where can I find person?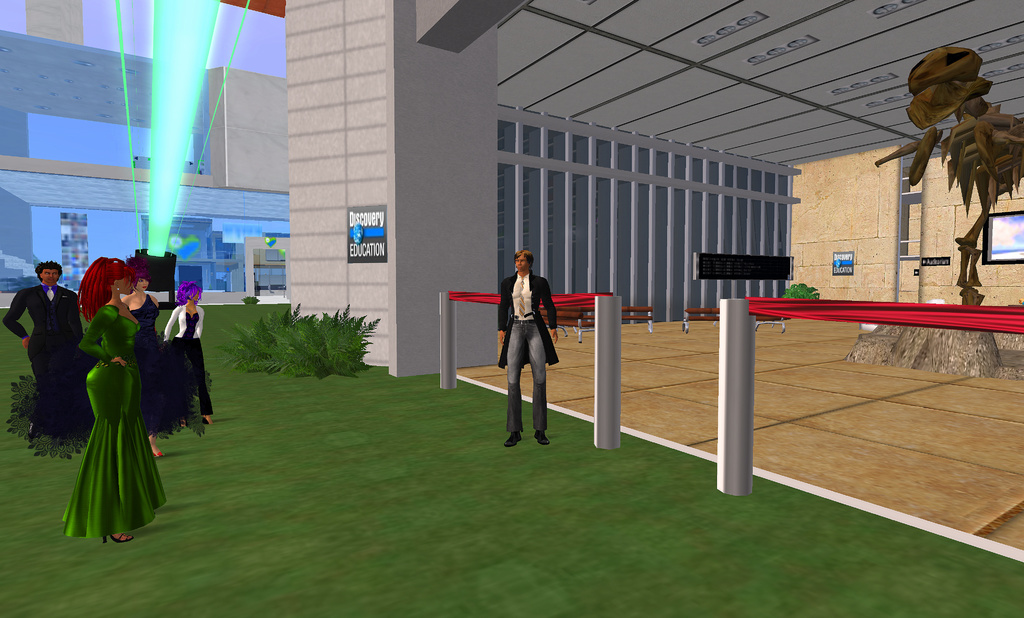
You can find it at box=[63, 258, 166, 536].
